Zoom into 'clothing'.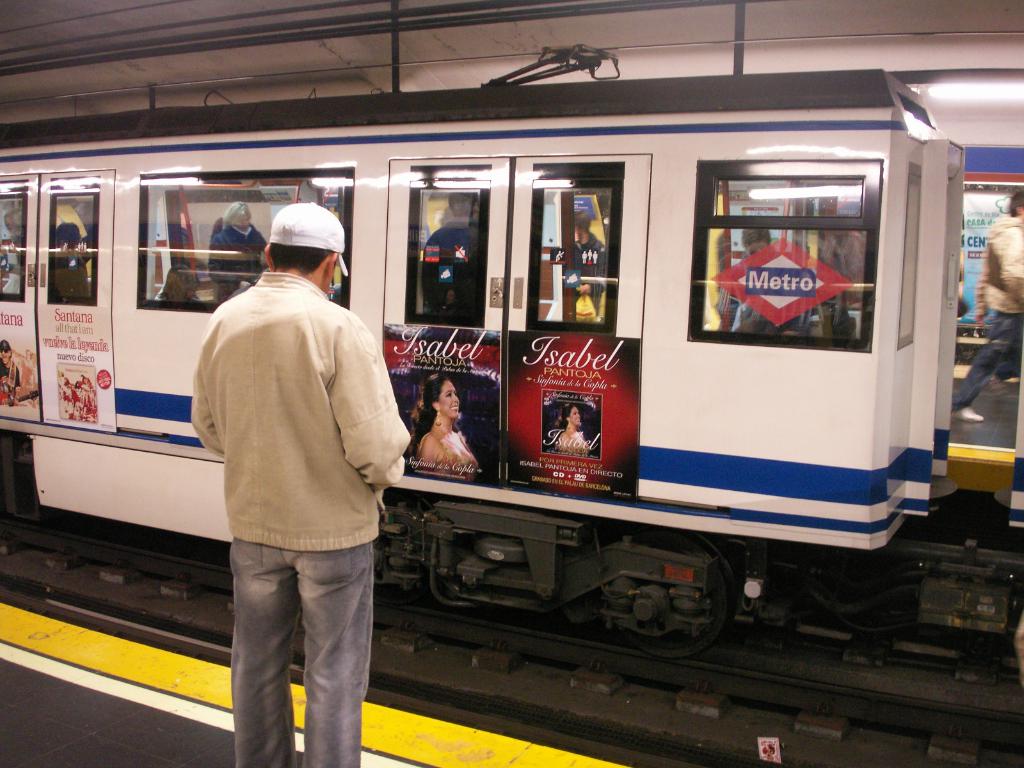
Zoom target: crop(566, 433, 588, 449).
